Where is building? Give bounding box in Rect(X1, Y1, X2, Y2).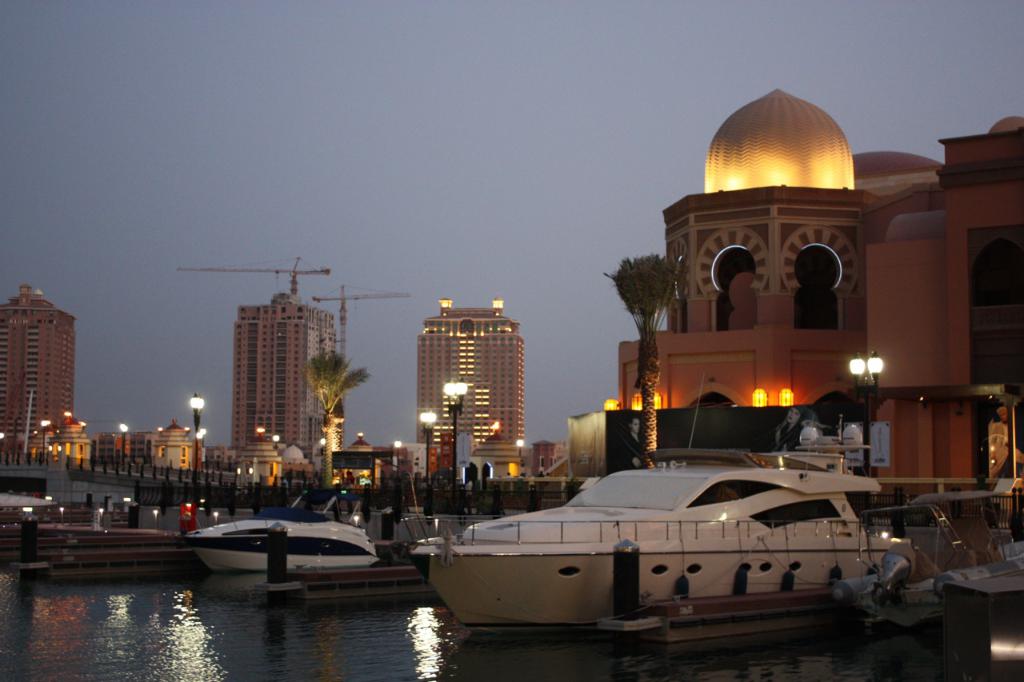
Rect(414, 295, 527, 470).
